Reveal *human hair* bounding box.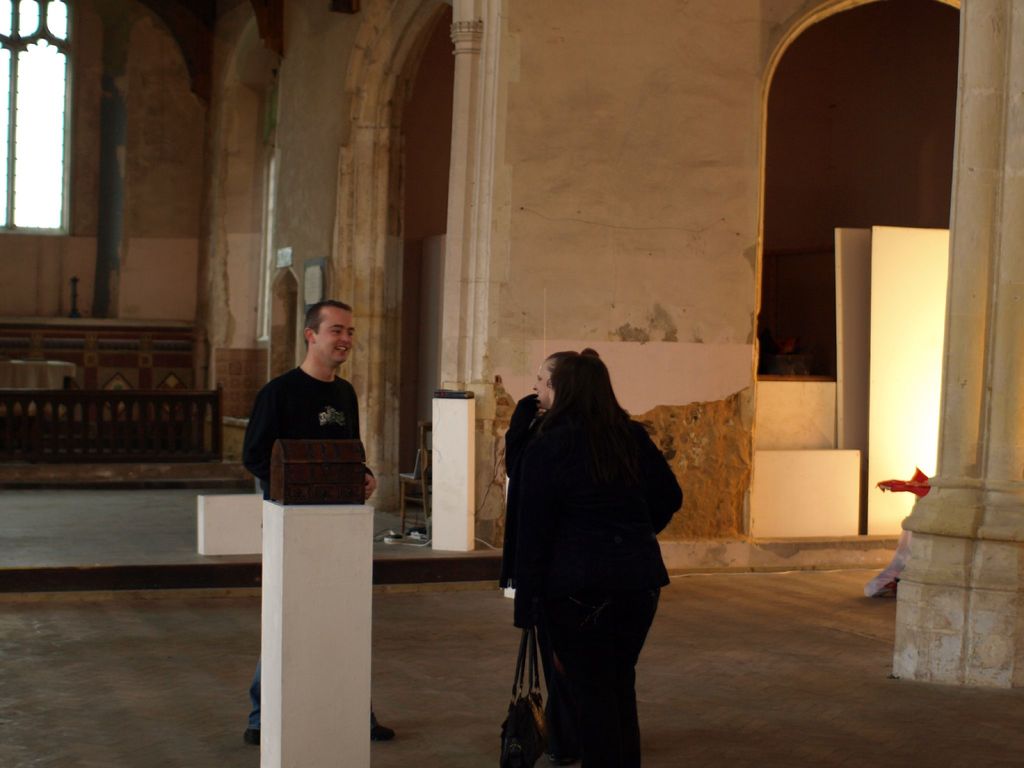
Revealed: Rect(529, 357, 656, 486).
